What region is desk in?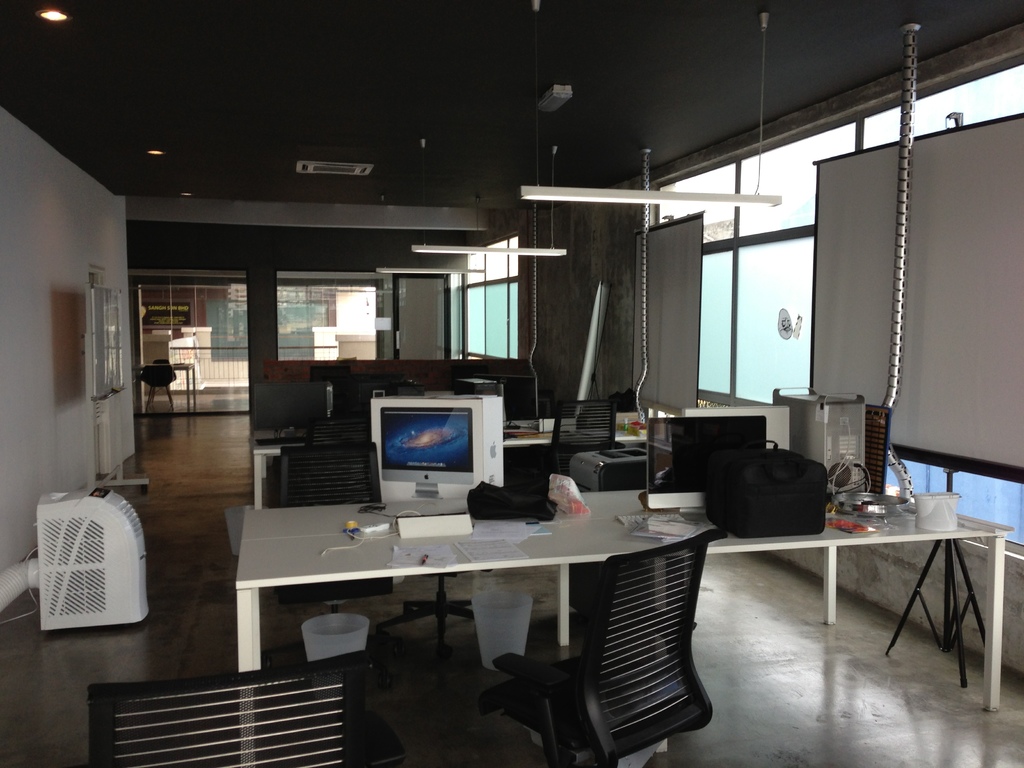
[x1=246, y1=511, x2=1012, y2=761].
